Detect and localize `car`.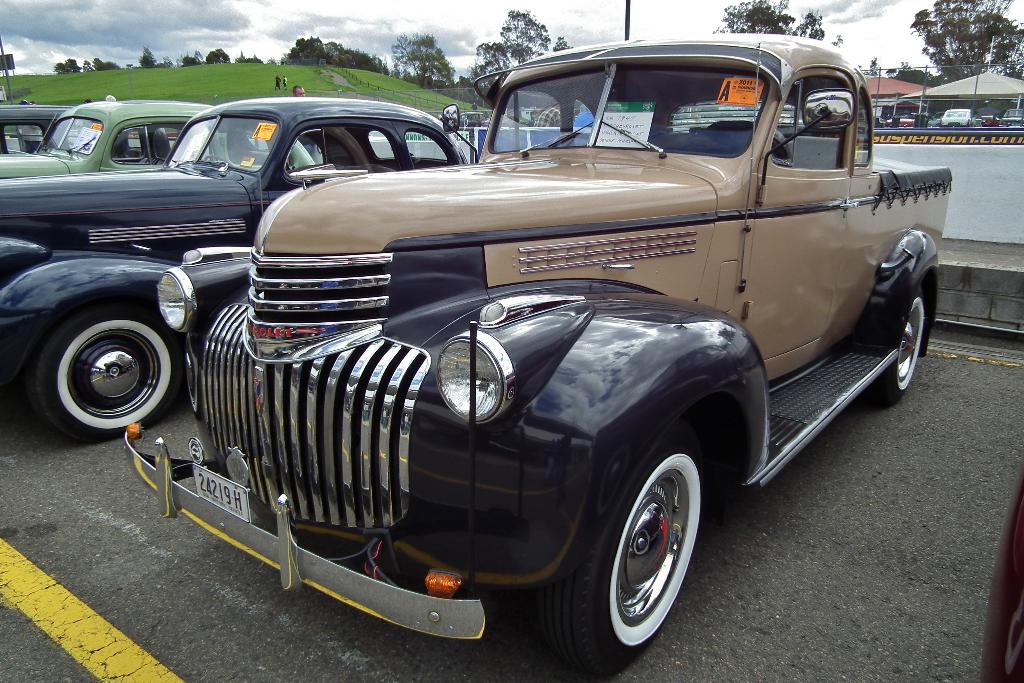
Localized at (0, 95, 326, 179).
